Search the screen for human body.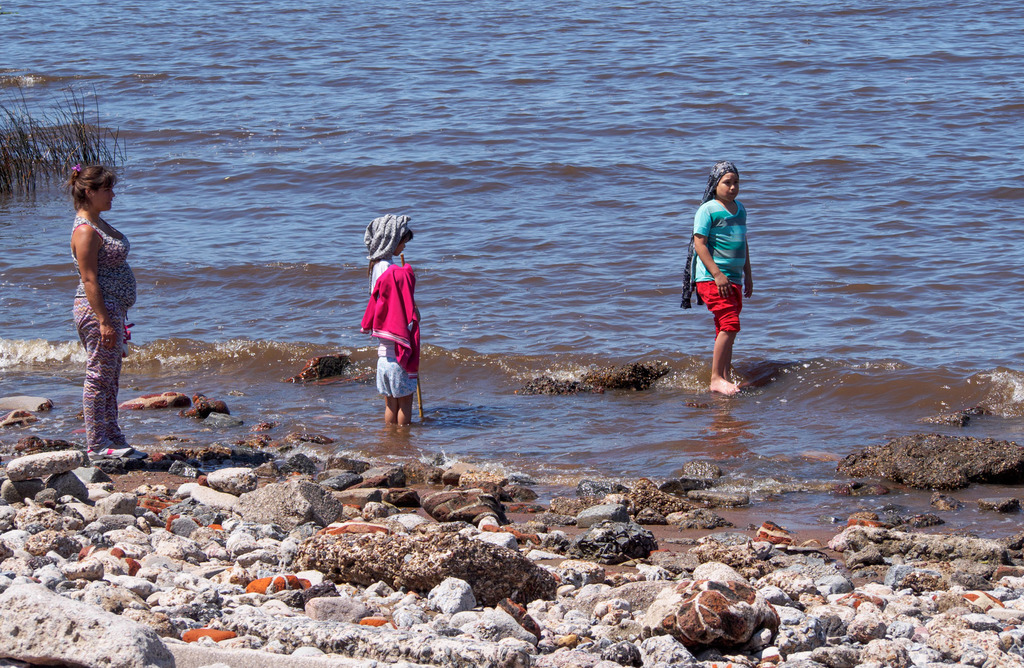
Found at (689, 199, 761, 392).
